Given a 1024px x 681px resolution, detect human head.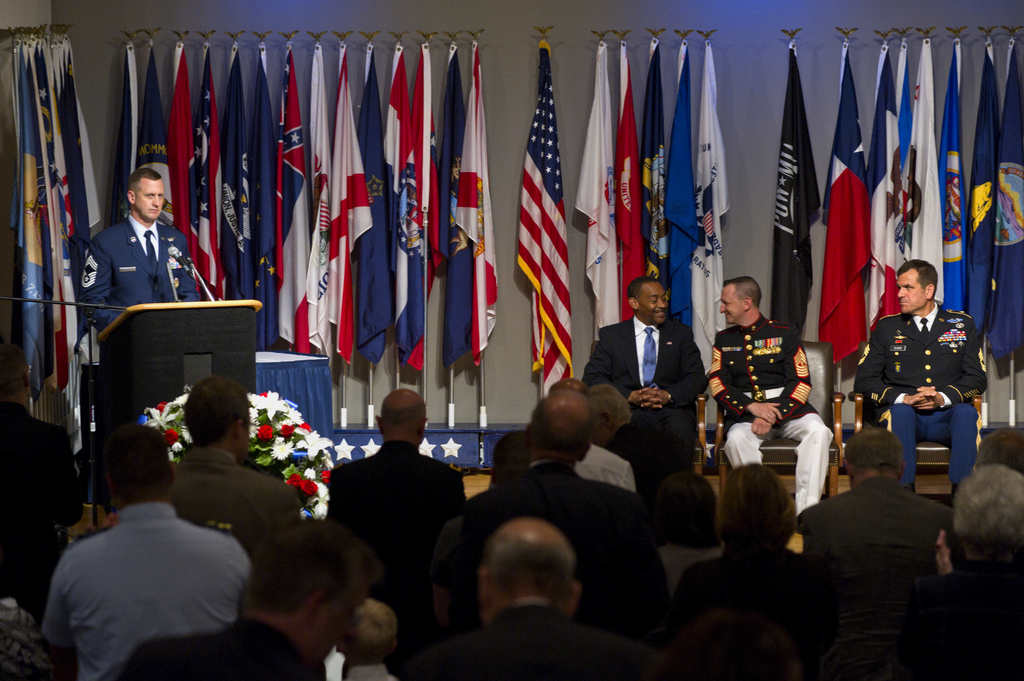
box(951, 464, 1023, 561).
